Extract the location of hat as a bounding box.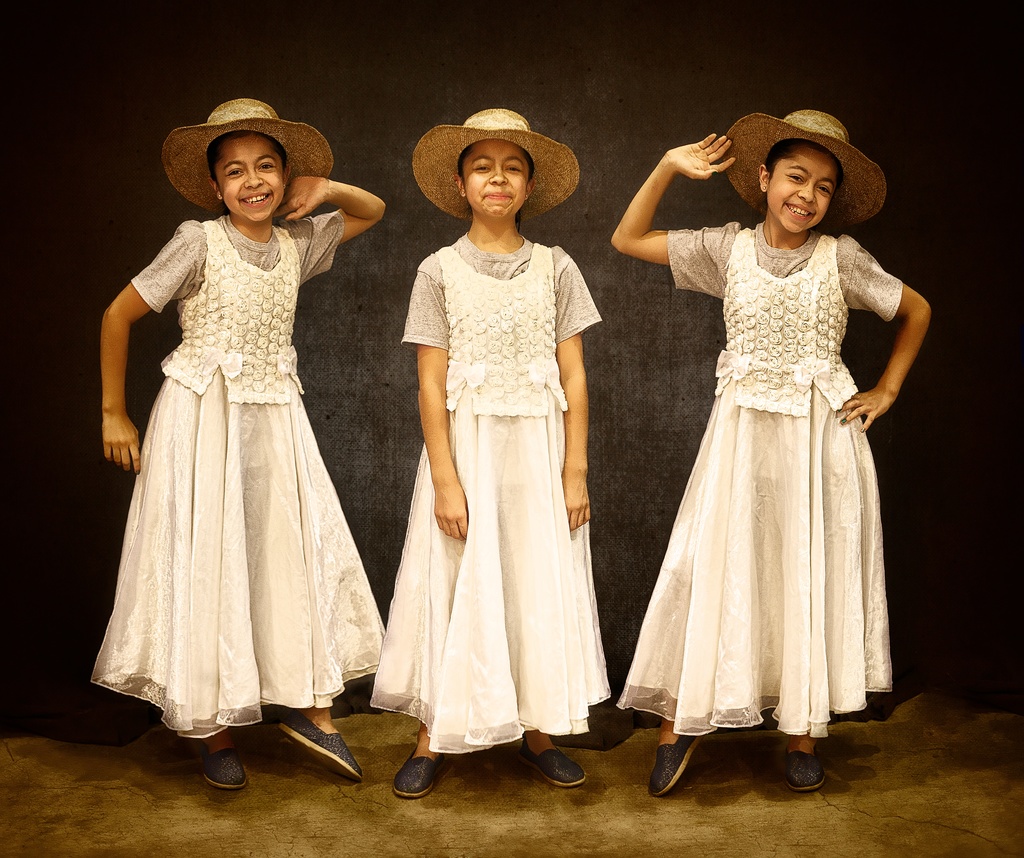
[412, 108, 581, 224].
